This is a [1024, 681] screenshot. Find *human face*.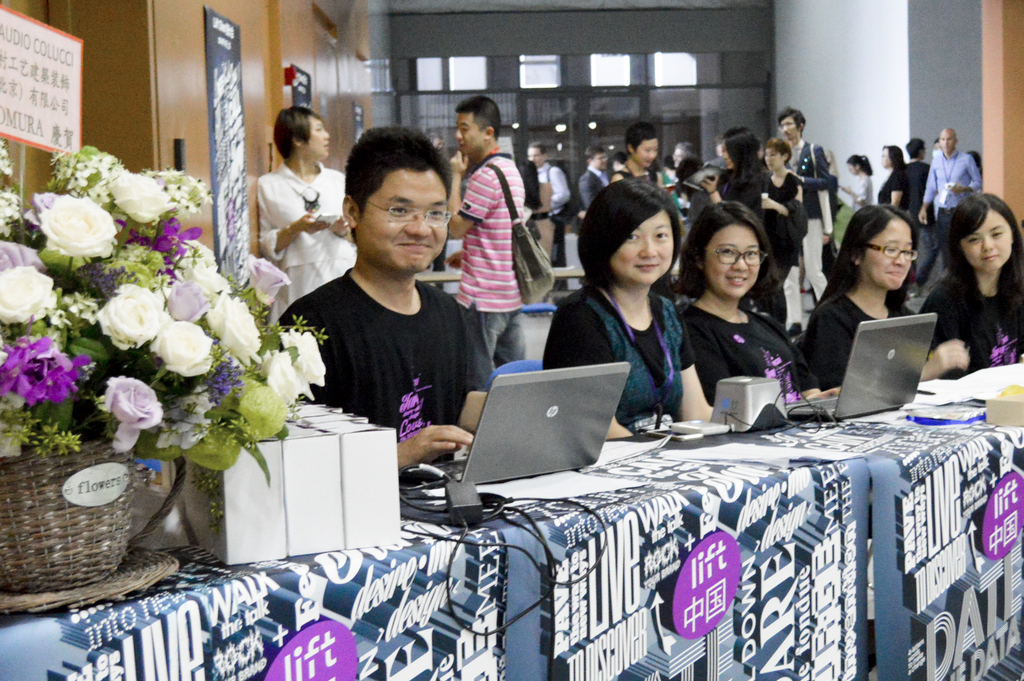
Bounding box: box=[717, 135, 736, 173].
